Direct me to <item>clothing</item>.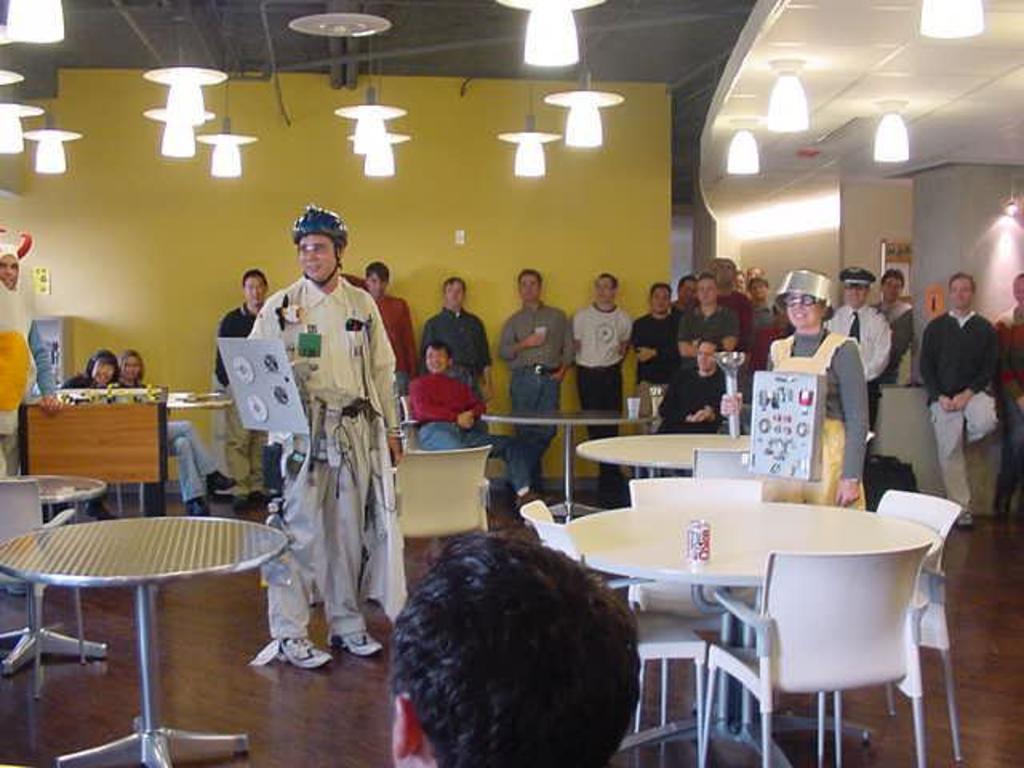
Direction: left=632, top=310, right=672, bottom=406.
